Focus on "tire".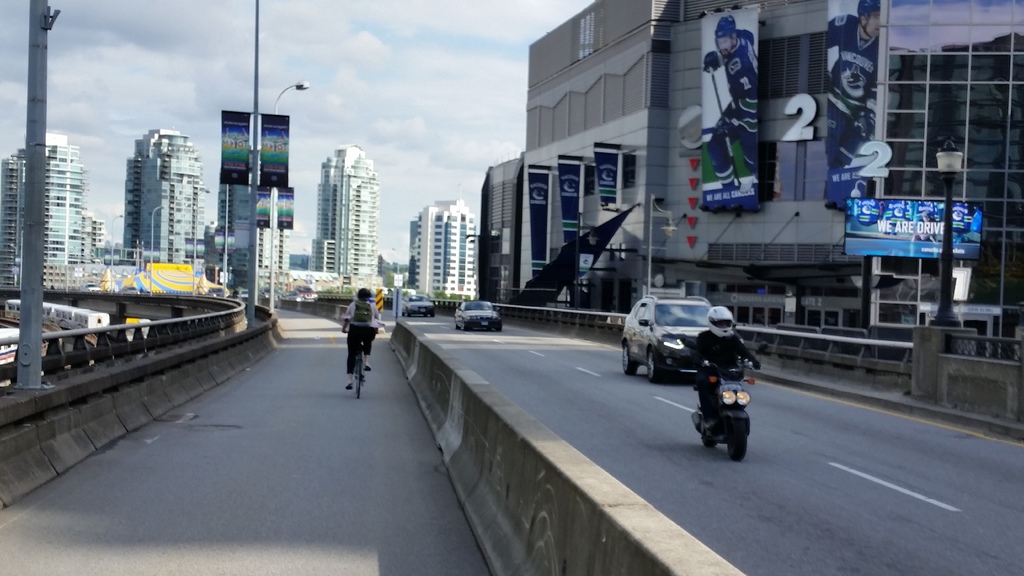
Focused at (357,354,368,398).
